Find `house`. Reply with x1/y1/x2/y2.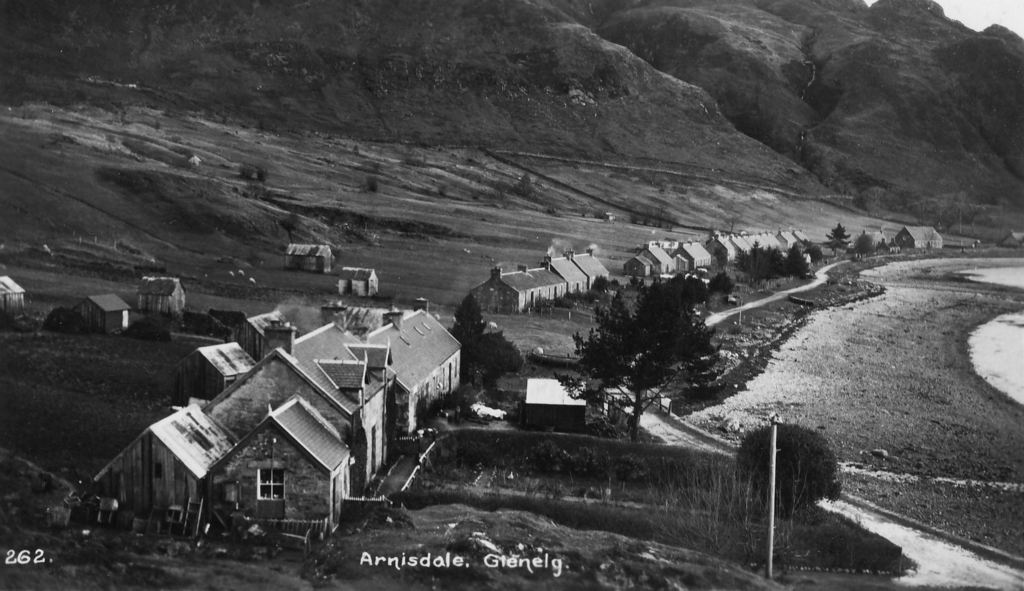
338/266/380/295.
